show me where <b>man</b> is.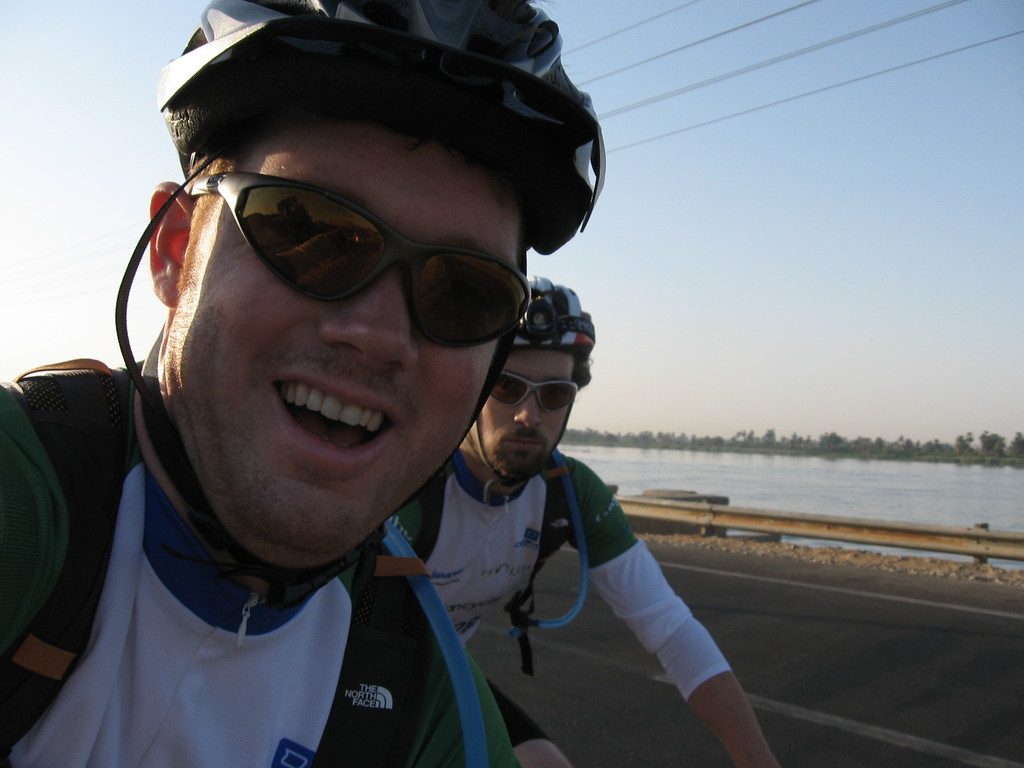
<b>man</b> is at BBox(384, 276, 776, 767).
